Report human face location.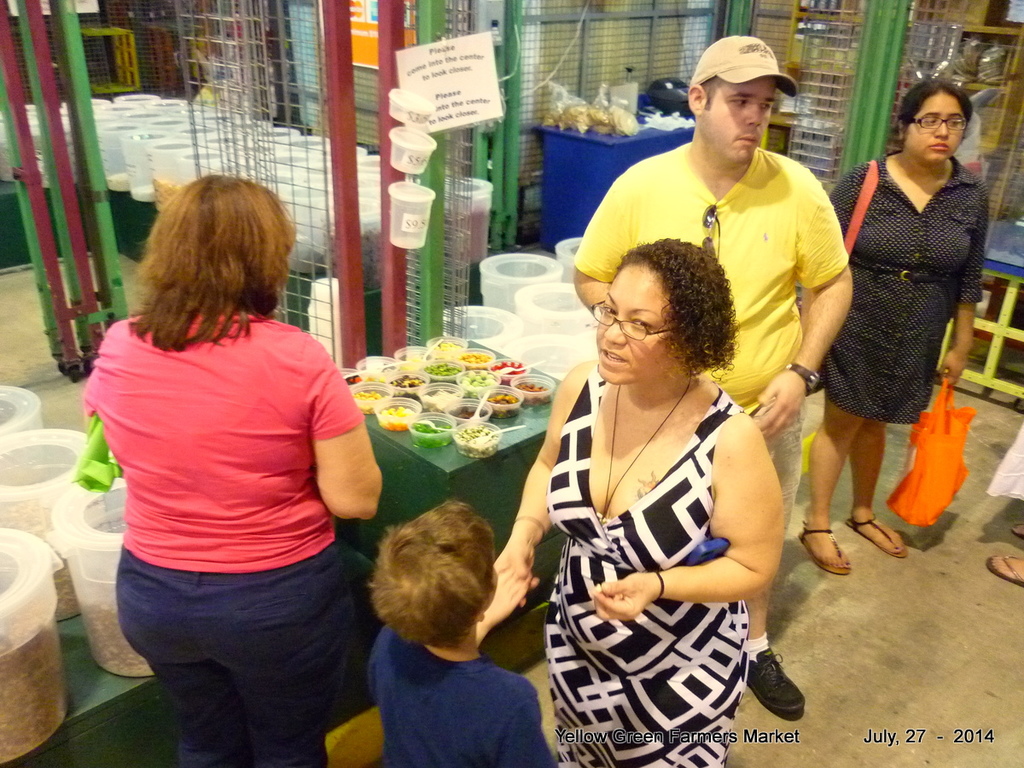
Report: 906 94 965 162.
